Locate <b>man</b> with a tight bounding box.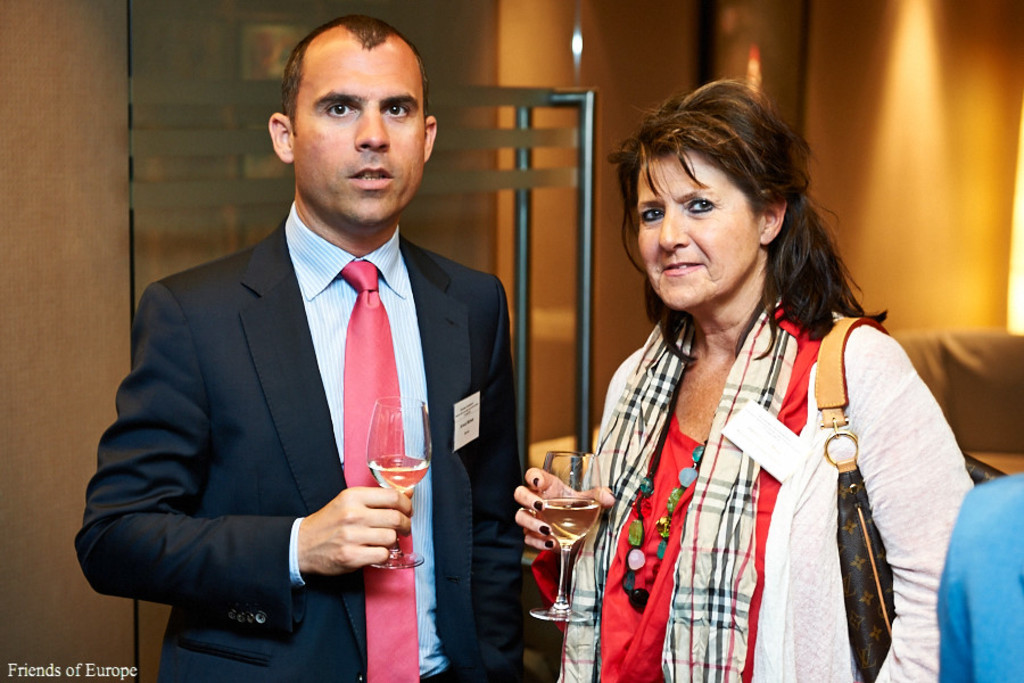
x1=109, y1=35, x2=515, y2=673.
